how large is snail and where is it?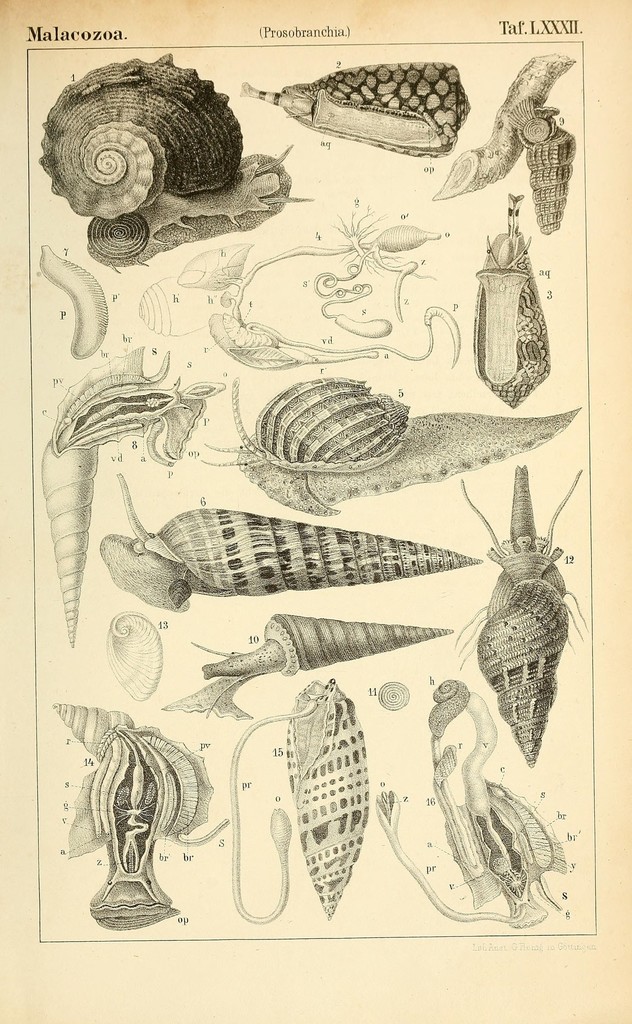
Bounding box: pyautogui.locateOnScreen(102, 475, 480, 612).
